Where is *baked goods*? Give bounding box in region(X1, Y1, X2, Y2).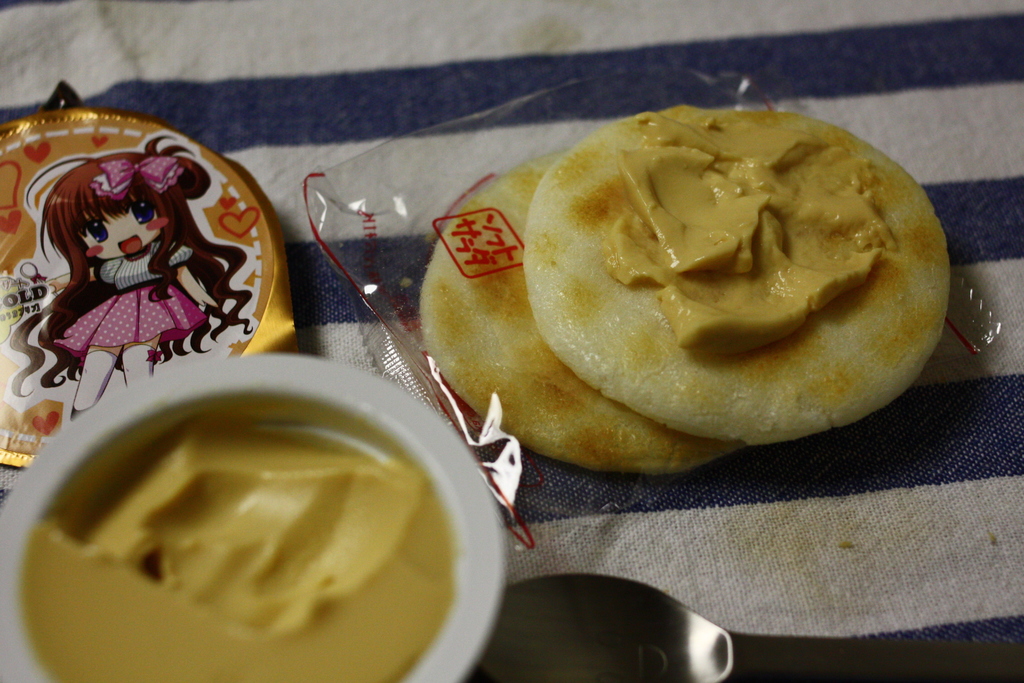
region(412, 165, 746, 475).
